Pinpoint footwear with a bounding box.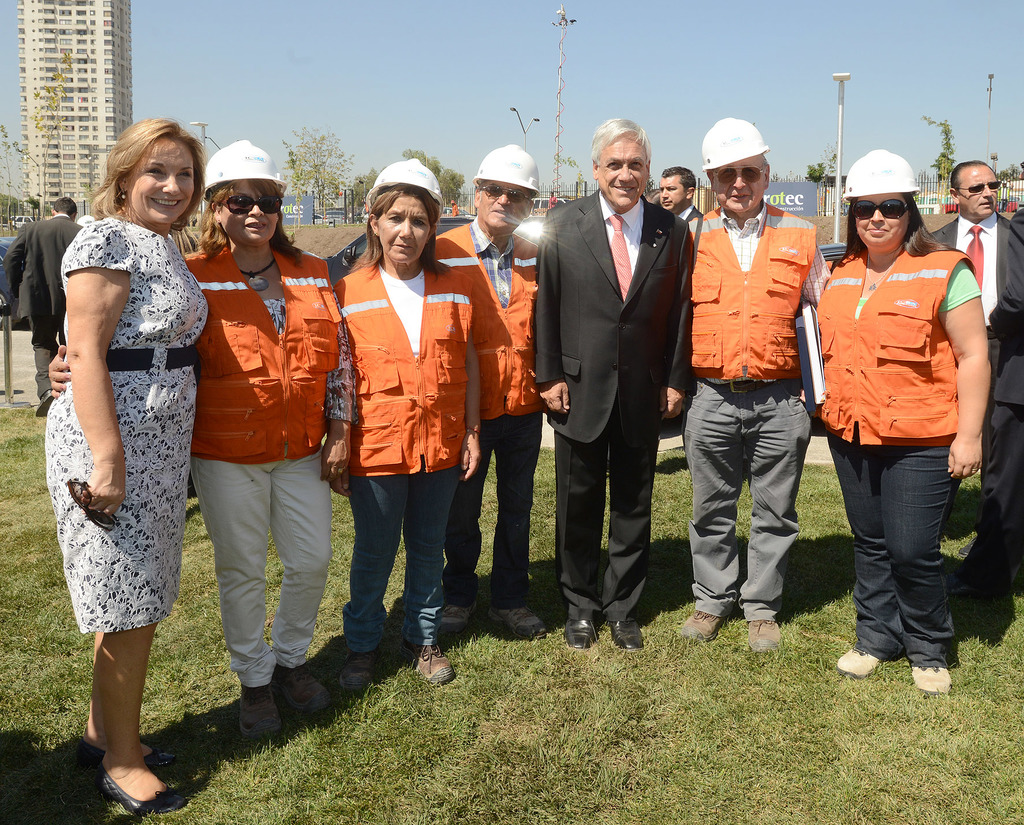
detection(909, 666, 950, 692).
